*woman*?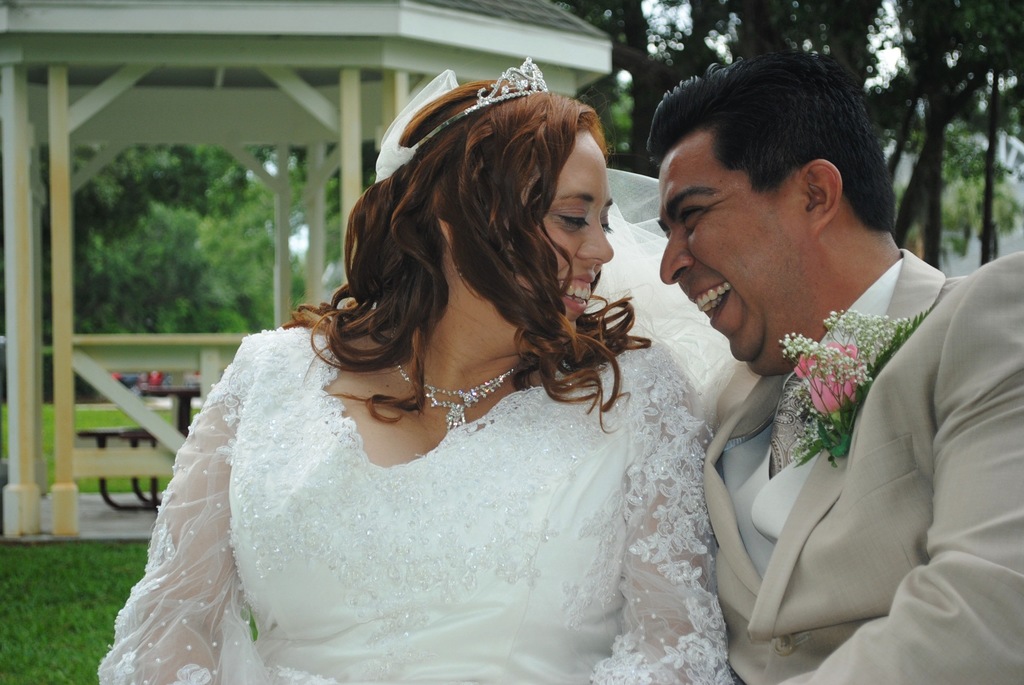
<bbox>95, 55, 736, 684</bbox>
